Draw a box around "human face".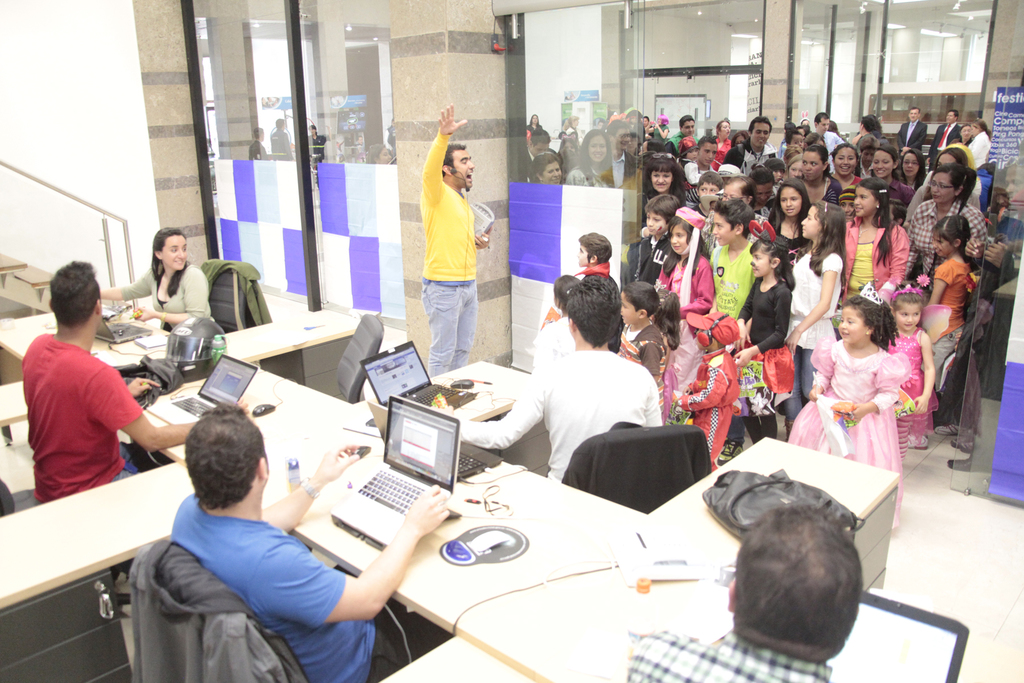
x1=682 y1=120 x2=694 y2=136.
